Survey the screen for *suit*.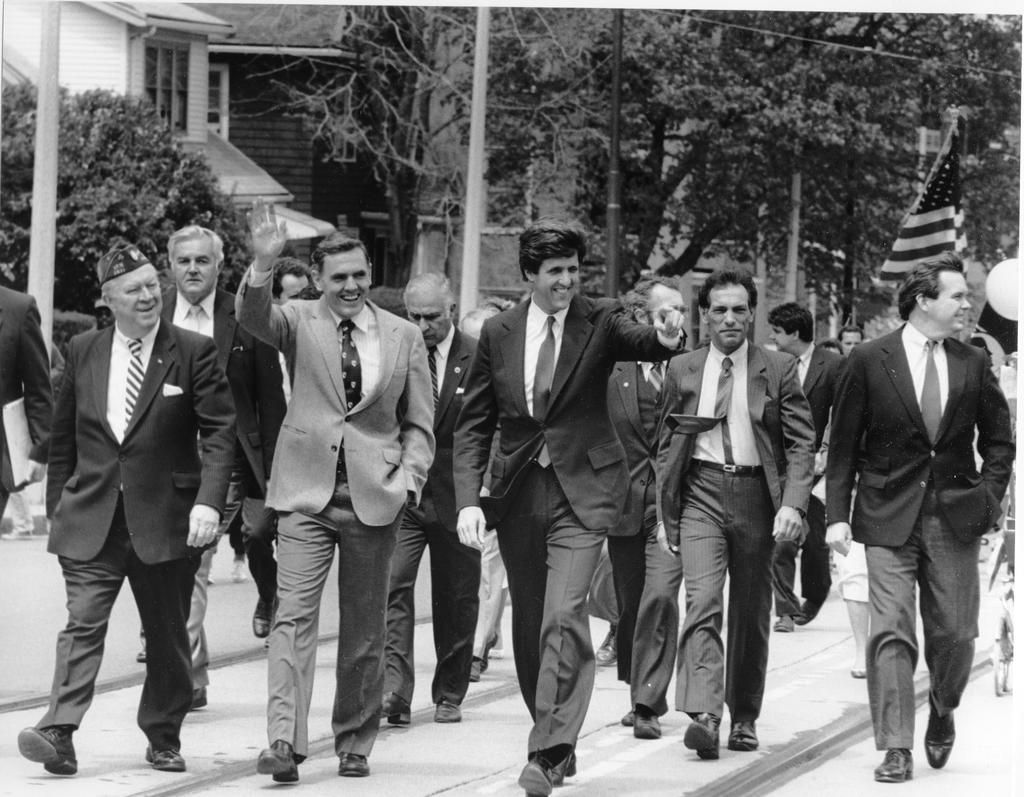
Survey found: (x1=37, y1=190, x2=218, y2=794).
